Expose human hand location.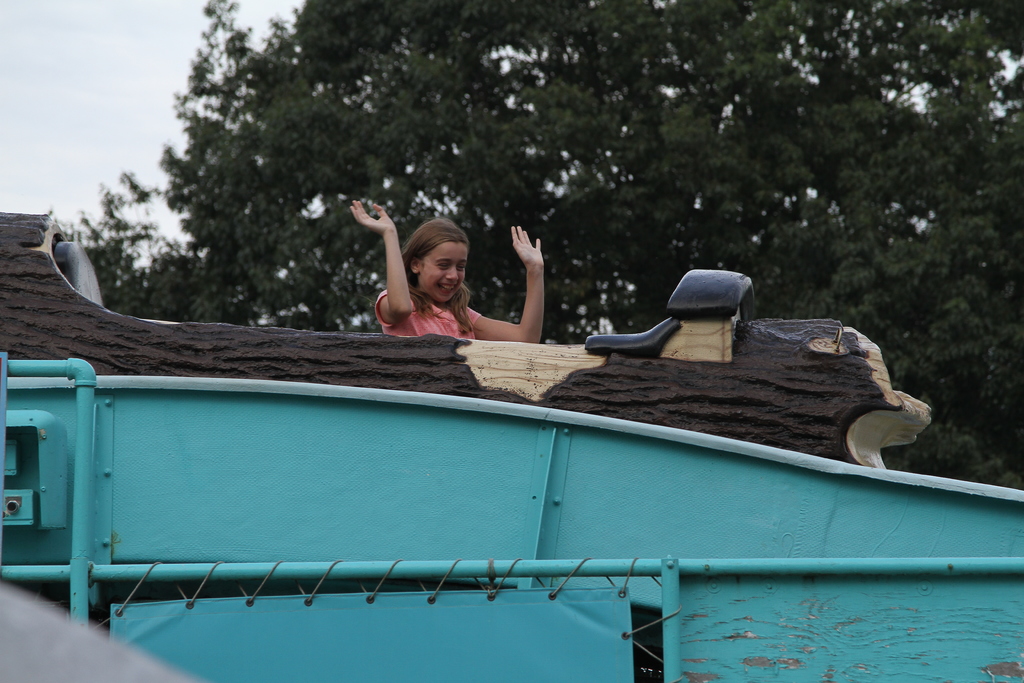
Exposed at (492,228,553,319).
